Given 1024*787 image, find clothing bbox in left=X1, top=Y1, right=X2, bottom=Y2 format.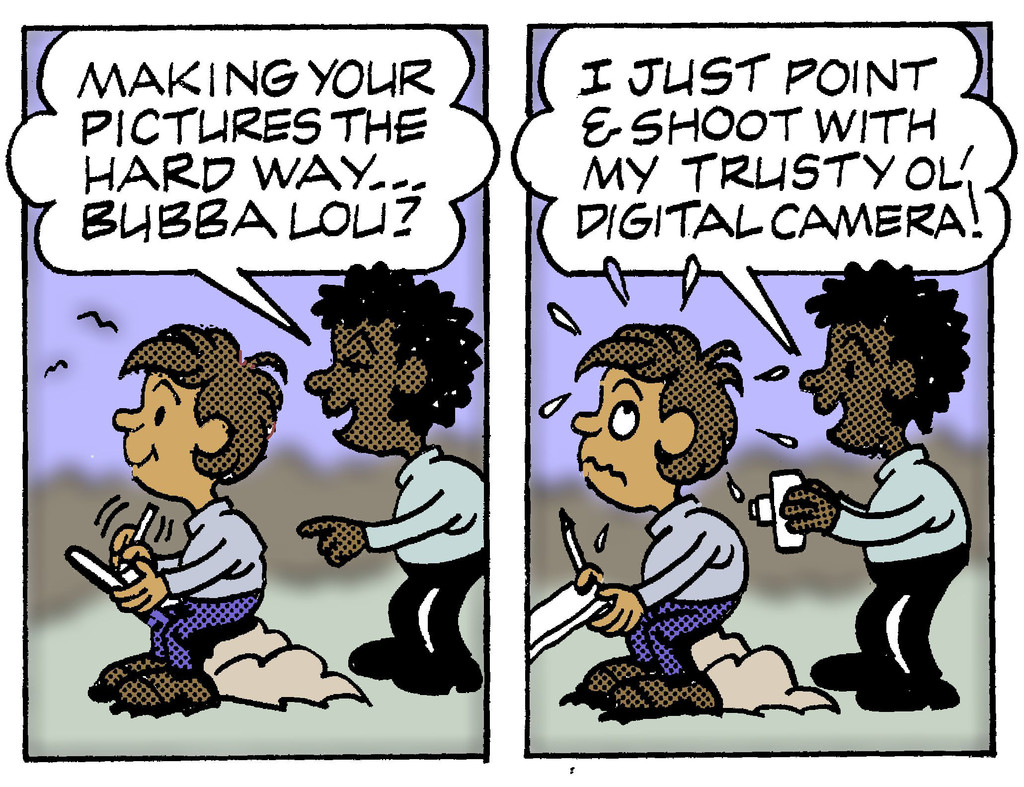
left=137, top=495, right=273, bottom=672.
